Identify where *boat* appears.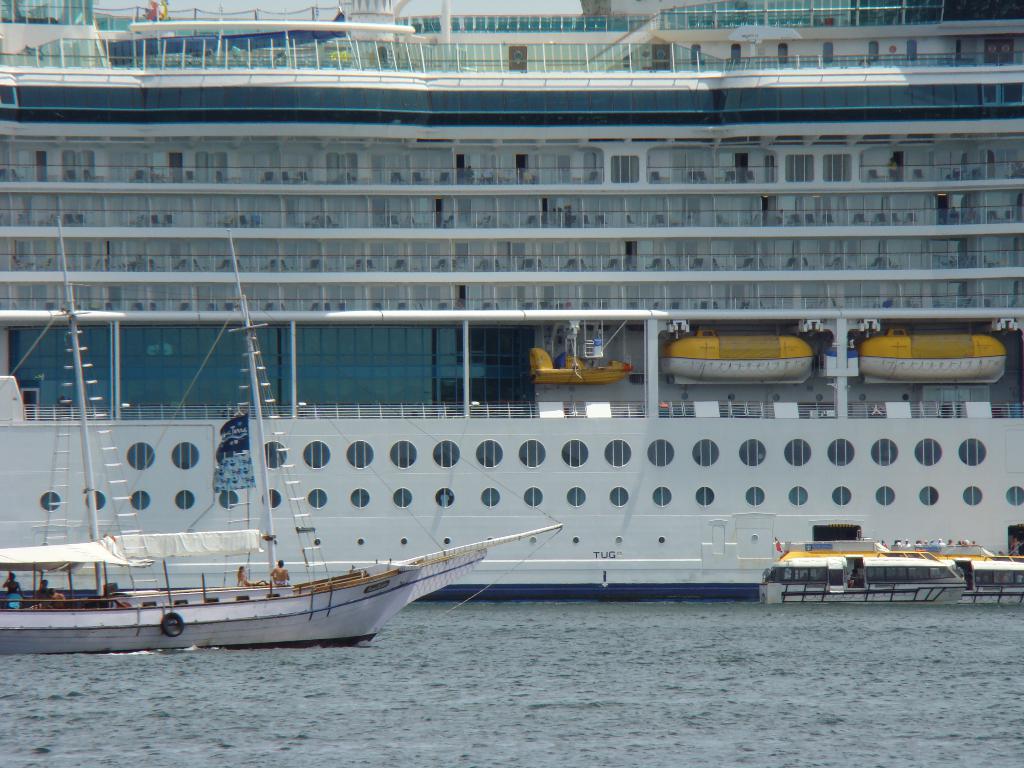
Appears at [x1=912, y1=540, x2=1023, y2=611].
